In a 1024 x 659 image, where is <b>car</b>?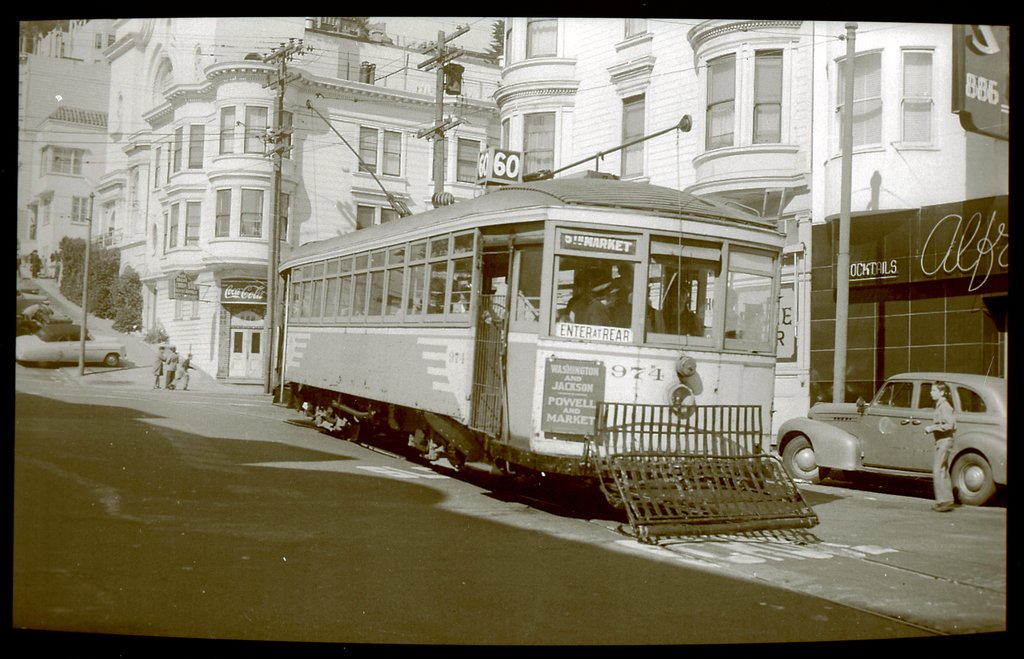
14, 320, 125, 370.
